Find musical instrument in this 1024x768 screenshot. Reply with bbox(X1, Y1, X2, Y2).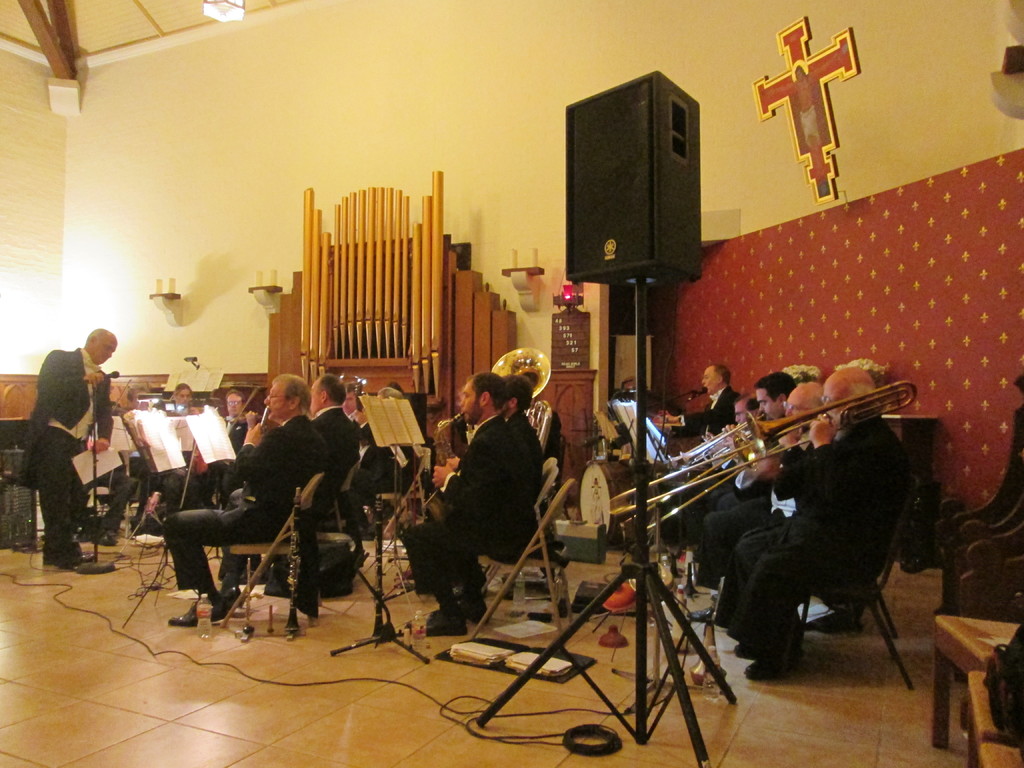
bbox(370, 495, 383, 636).
